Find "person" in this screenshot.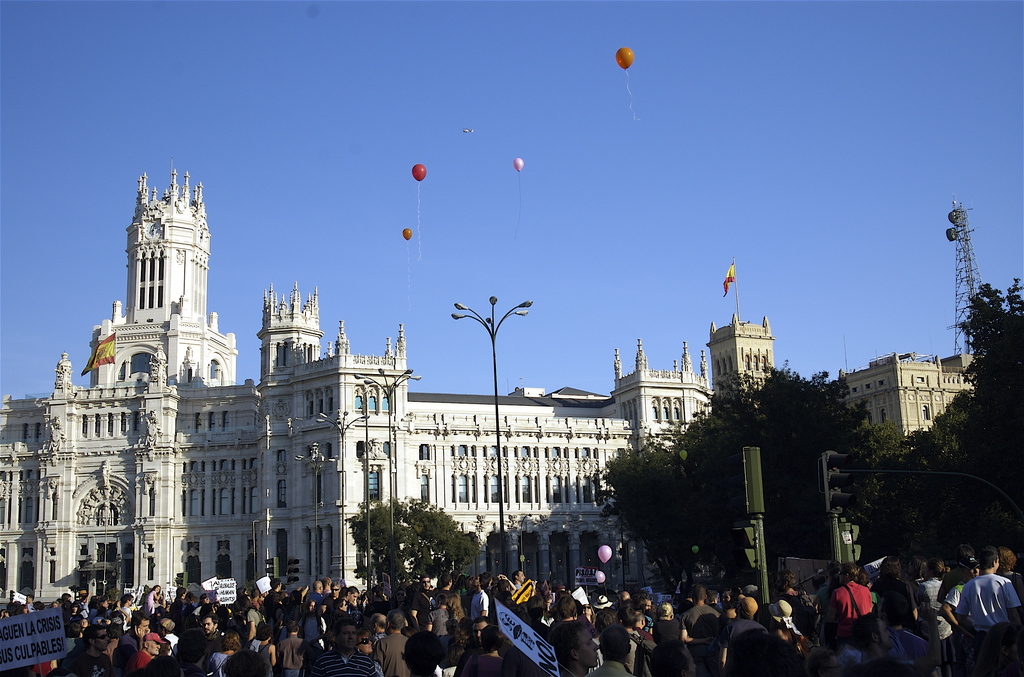
The bounding box for "person" is [970,621,1023,676].
